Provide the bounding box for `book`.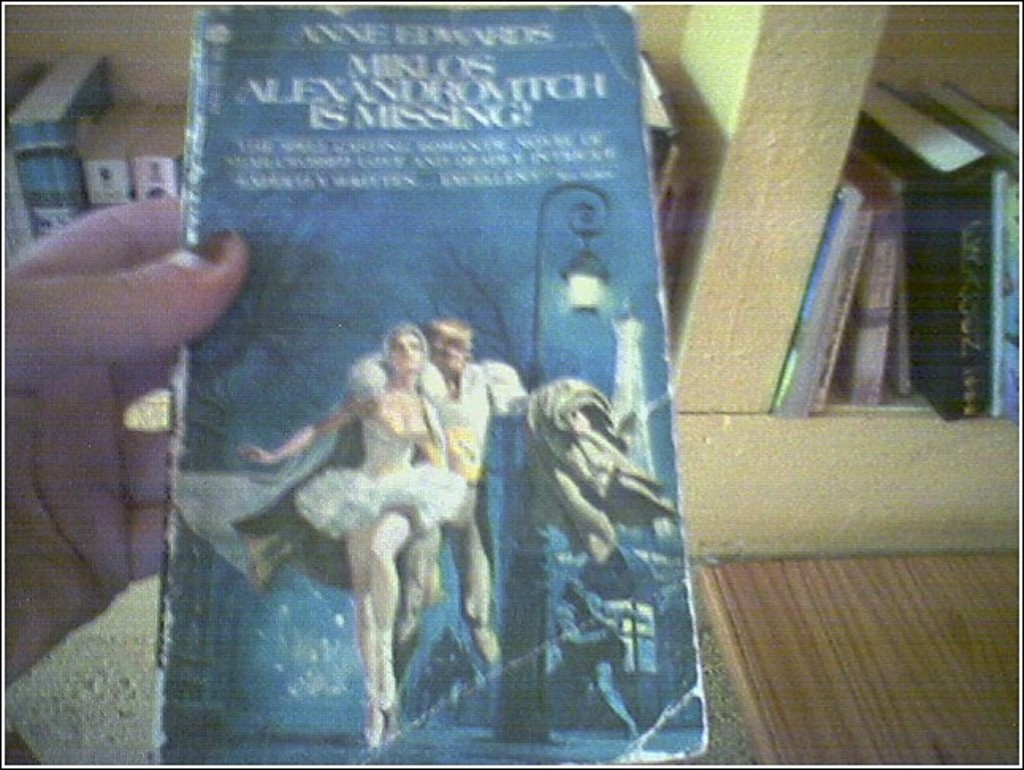
locate(130, 97, 189, 193).
